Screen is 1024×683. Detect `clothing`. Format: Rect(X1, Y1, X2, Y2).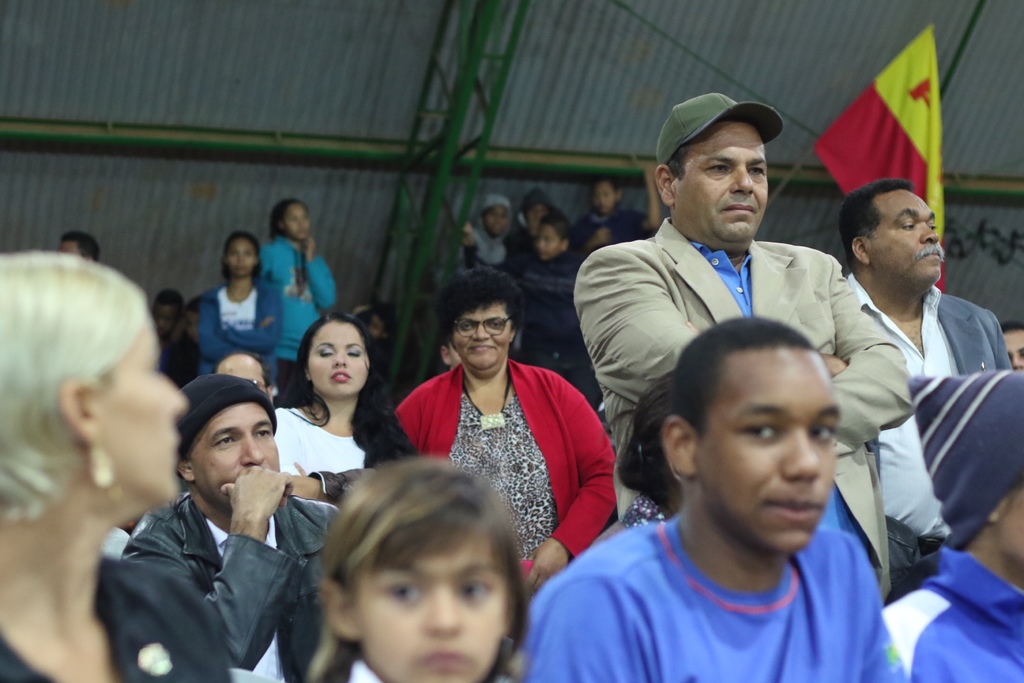
Rect(516, 493, 934, 682).
